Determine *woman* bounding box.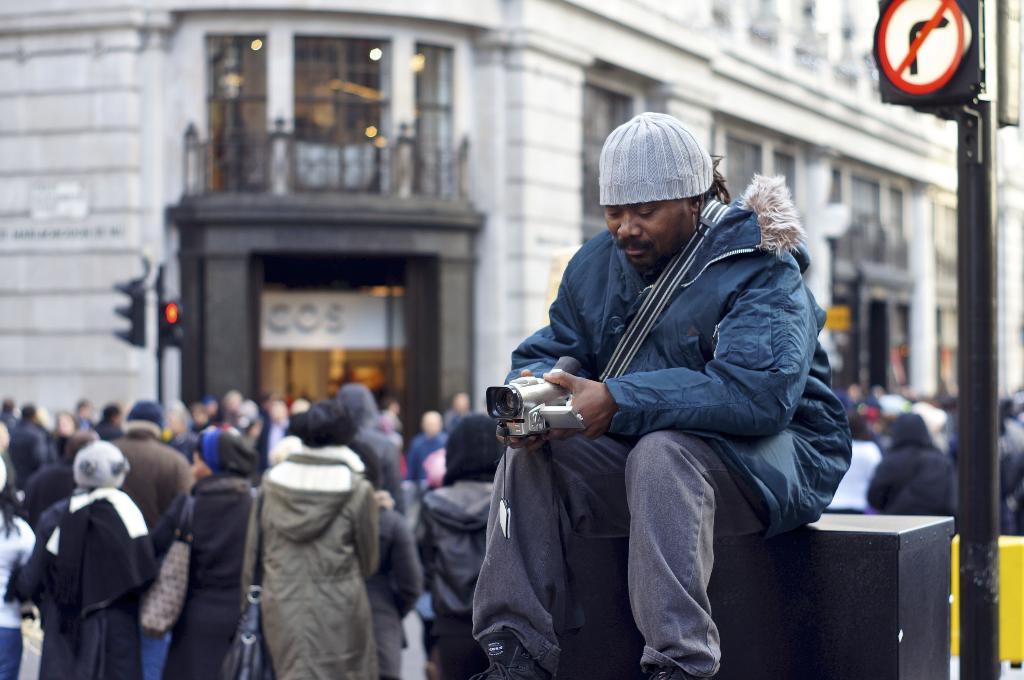
Determined: crop(240, 396, 383, 679).
